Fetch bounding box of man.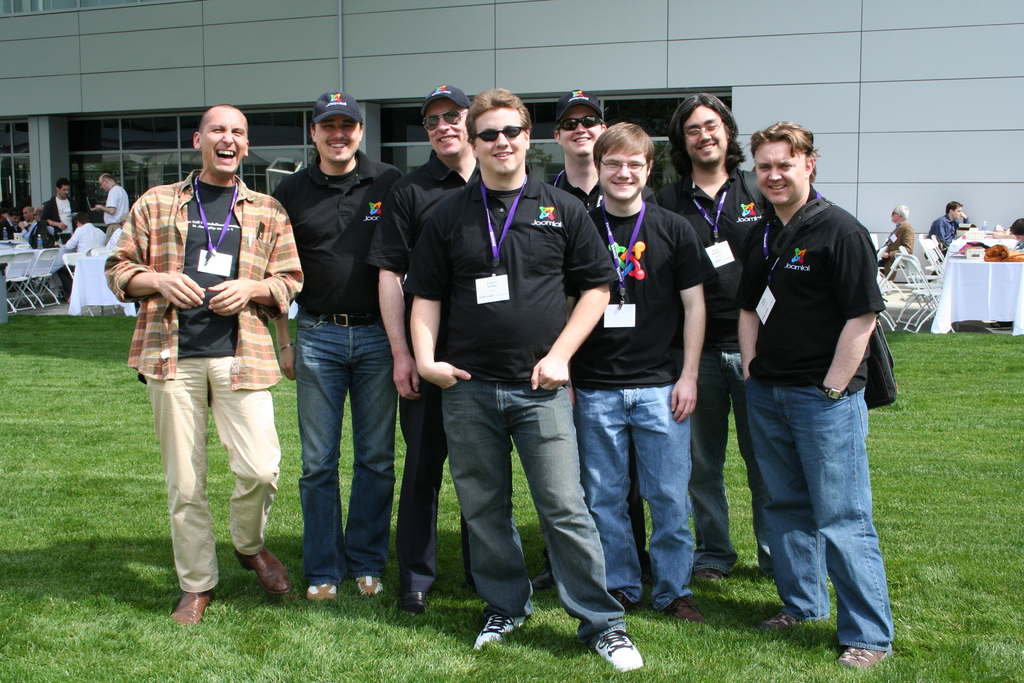
Bbox: crop(92, 168, 130, 240).
